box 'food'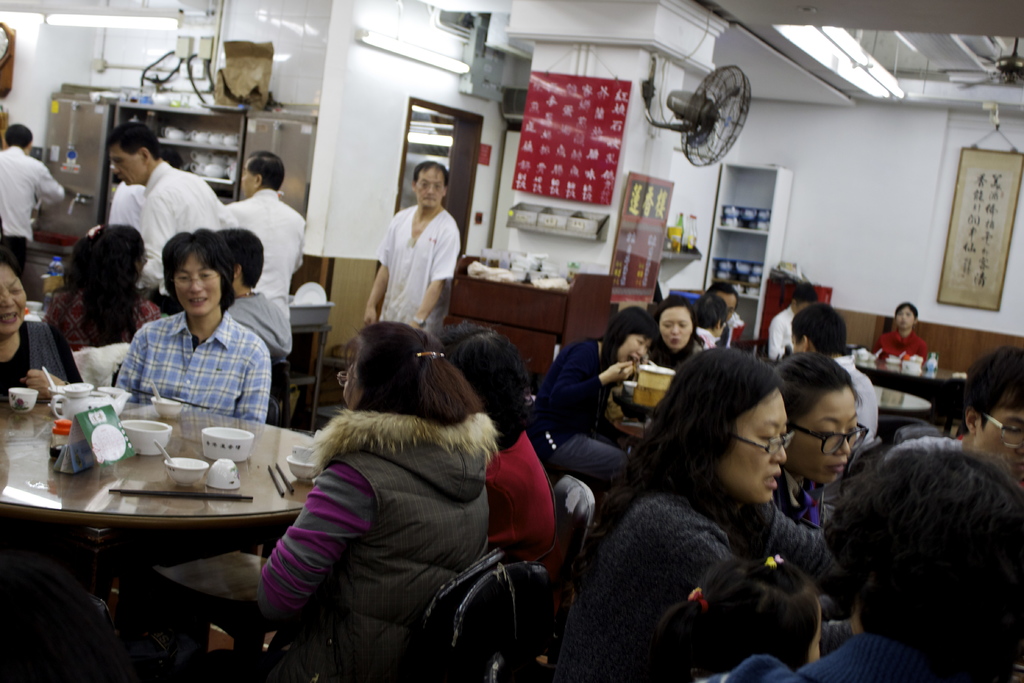
<region>50, 443, 62, 461</region>
